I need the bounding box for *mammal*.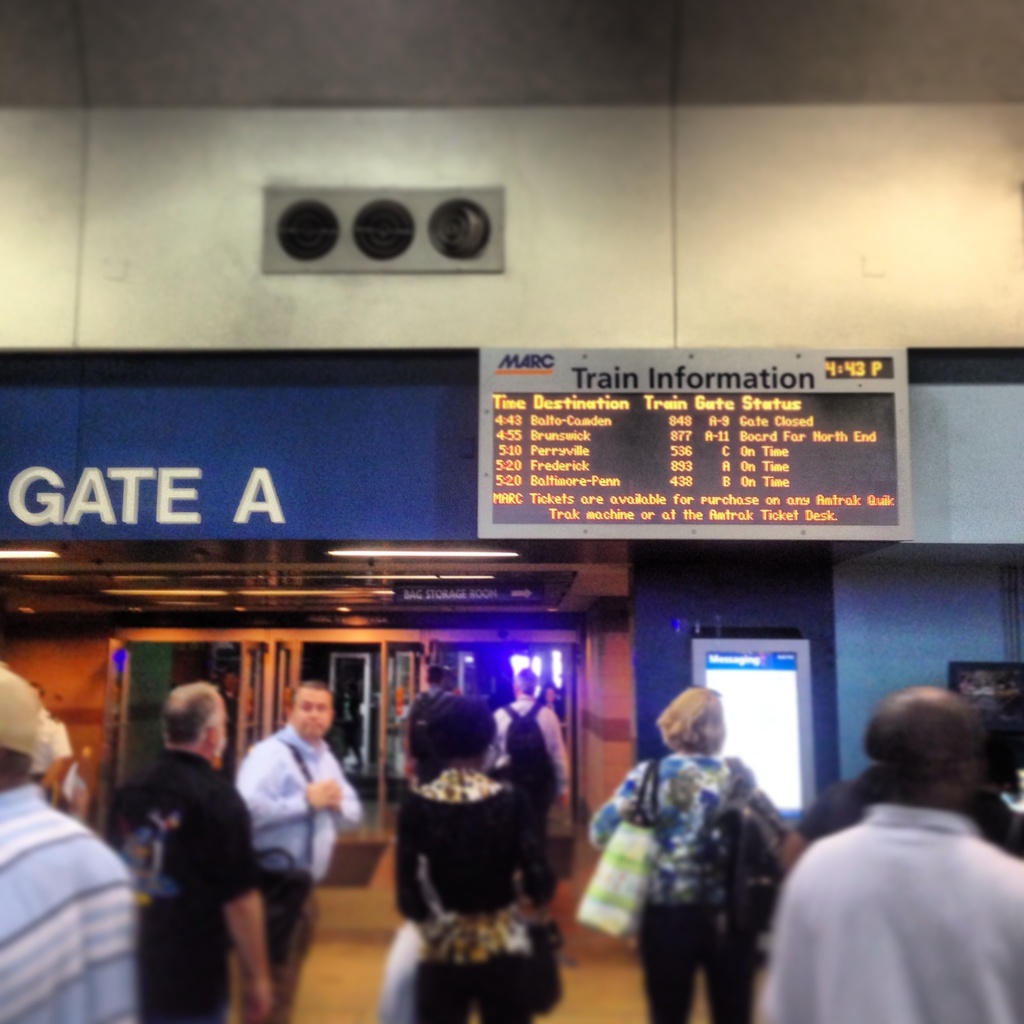
Here it is: box=[378, 685, 568, 1002].
